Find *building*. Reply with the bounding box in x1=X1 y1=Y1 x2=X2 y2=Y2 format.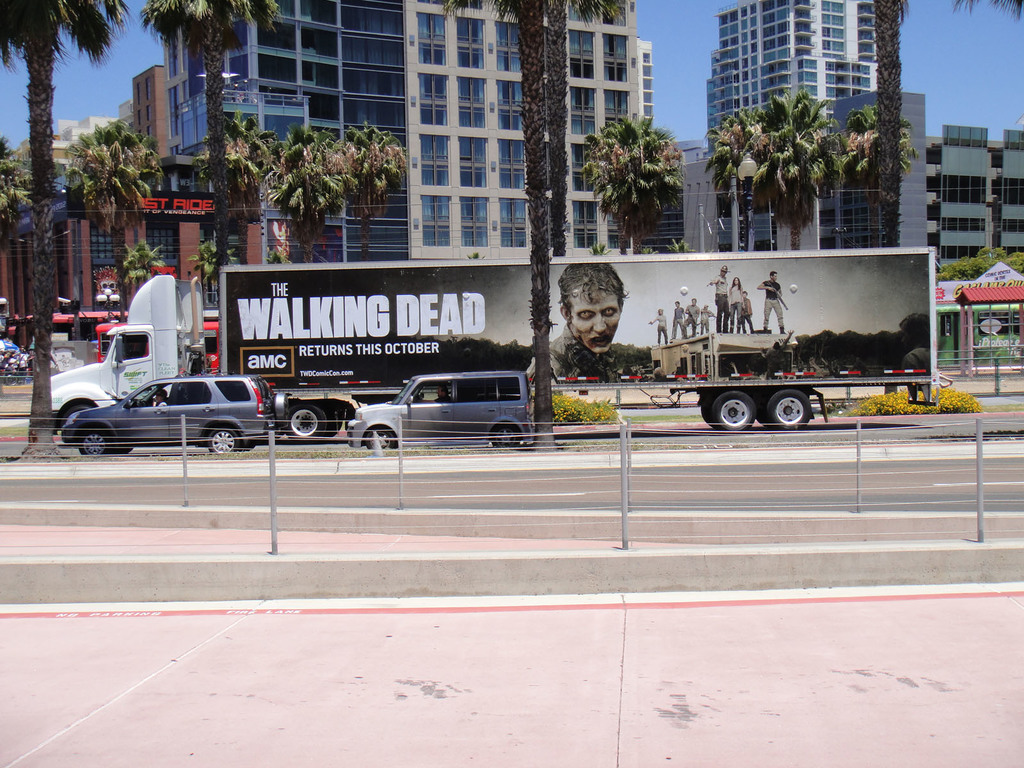
x1=703 y1=0 x2=884 y2=150.
